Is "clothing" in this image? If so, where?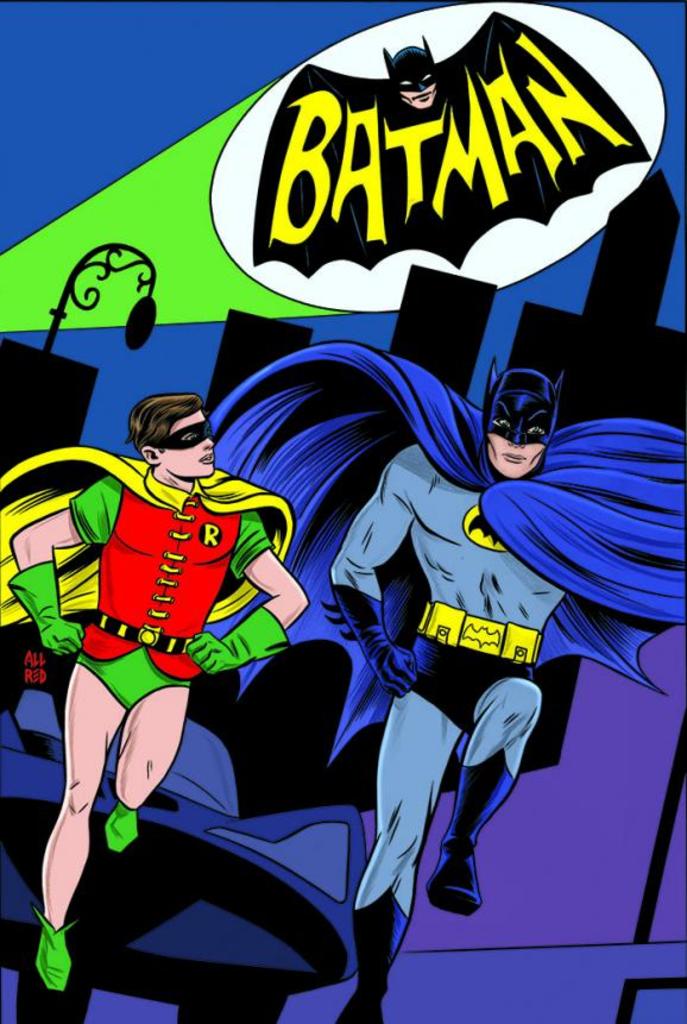
Yes, at 402:649:498:720.
